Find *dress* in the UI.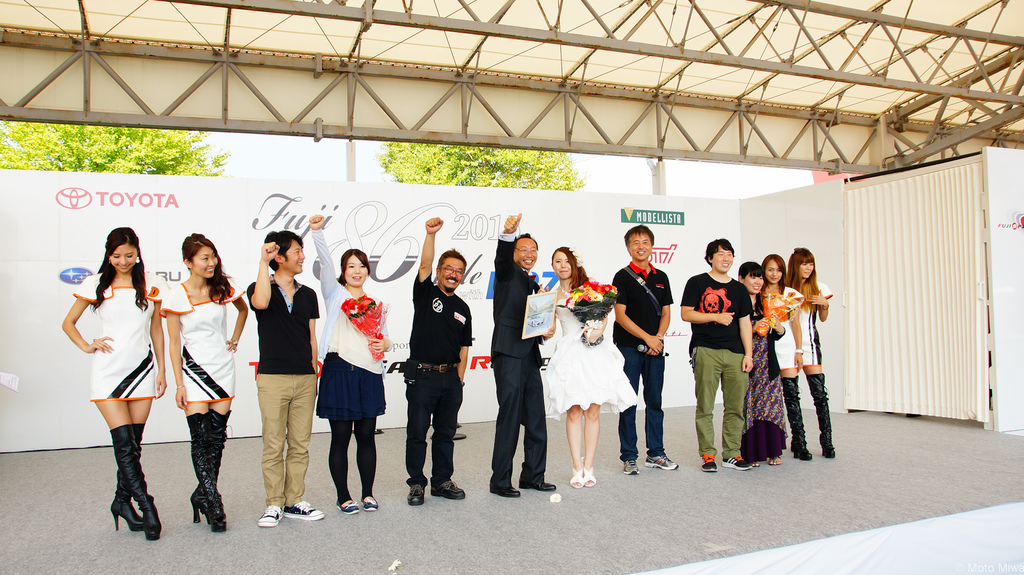
UI element at [538,301,638,420].
